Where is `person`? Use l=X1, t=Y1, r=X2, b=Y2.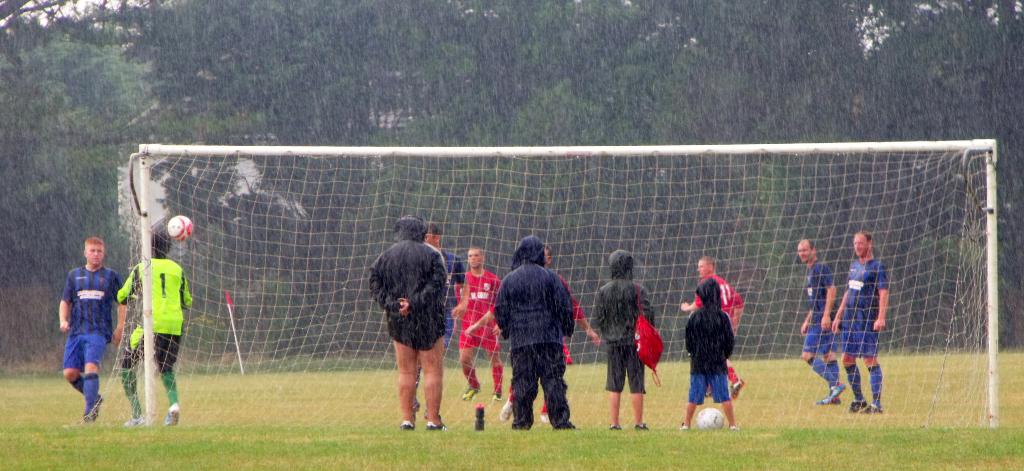
l=493, t=250, r=582, b=424.
